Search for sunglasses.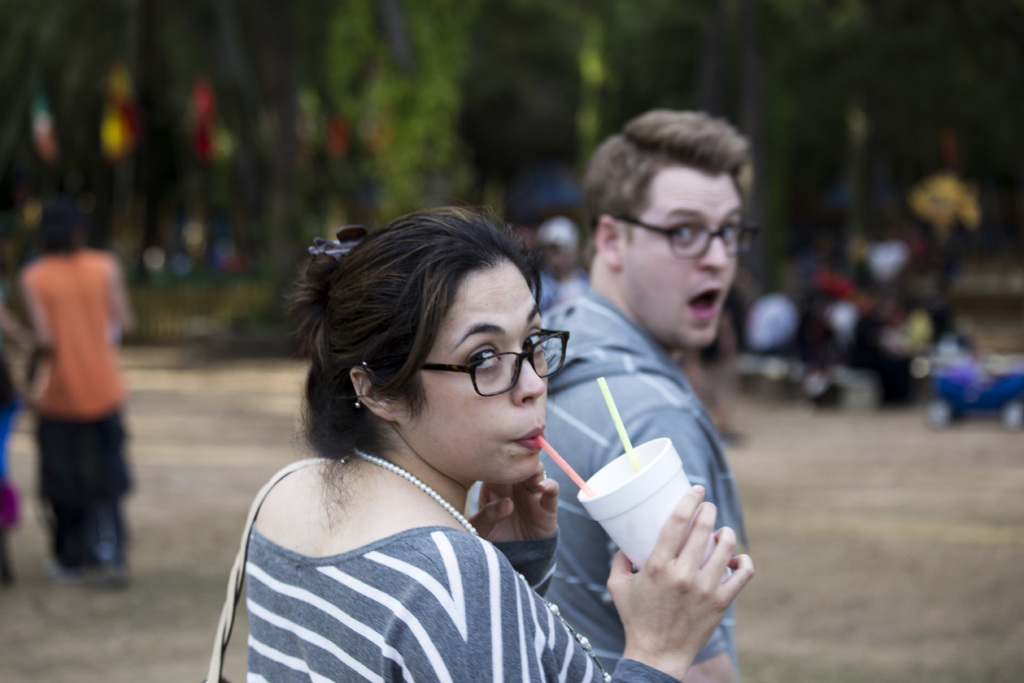
Found at [421,330,572,400].
